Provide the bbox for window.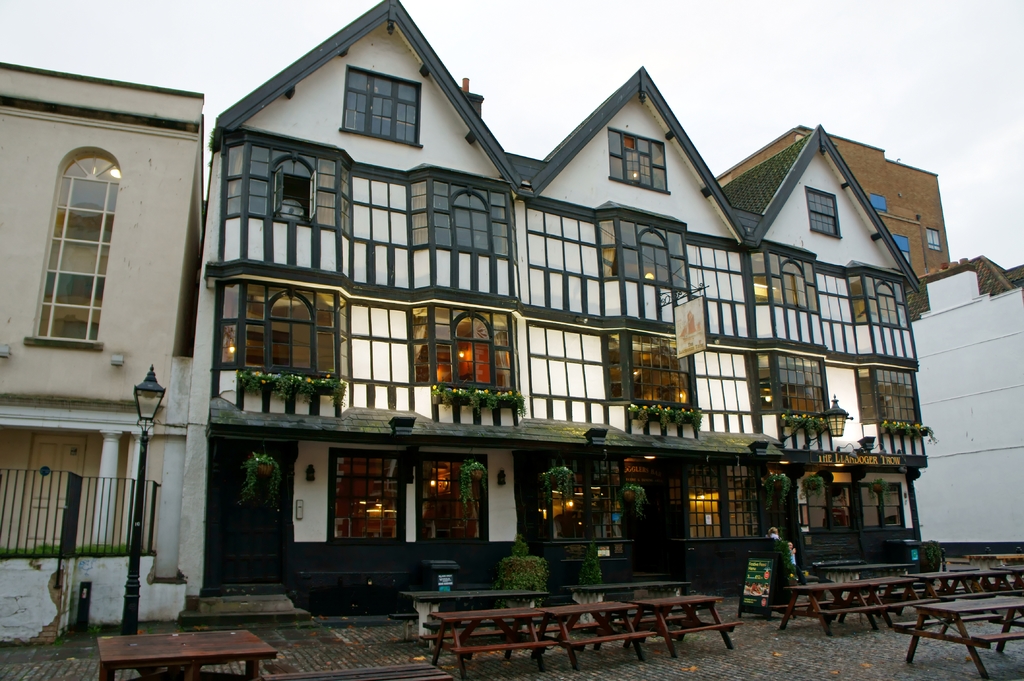
{"x1": 844, "y1": 278, "x2": 908, "y2": 329}.
